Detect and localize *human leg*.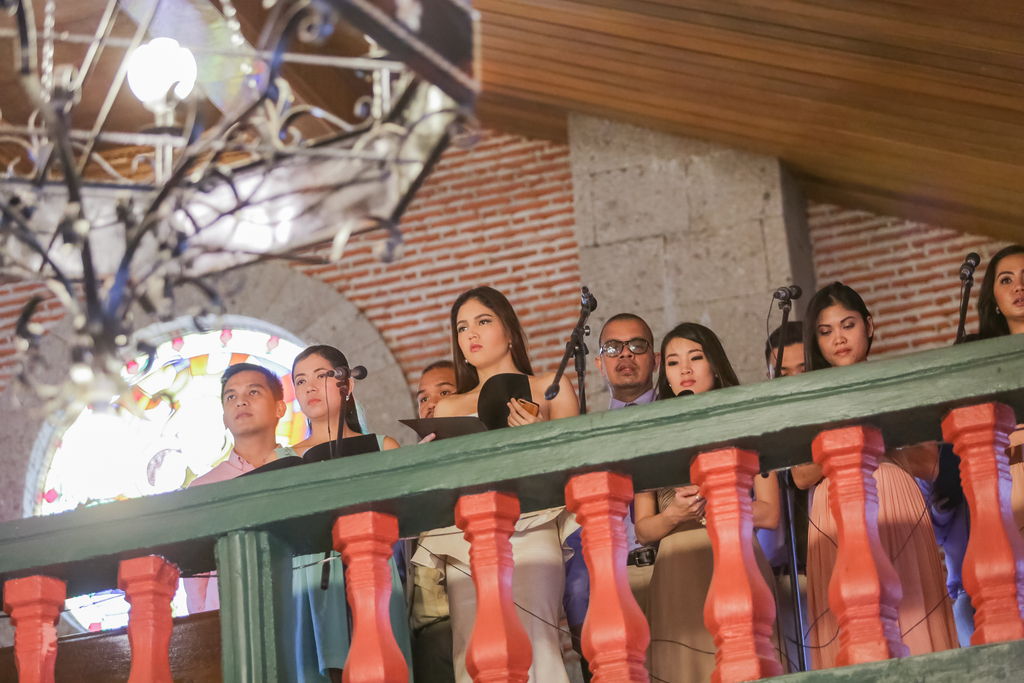
Localized at (left=652, top=532, right=707, bottom=682).
